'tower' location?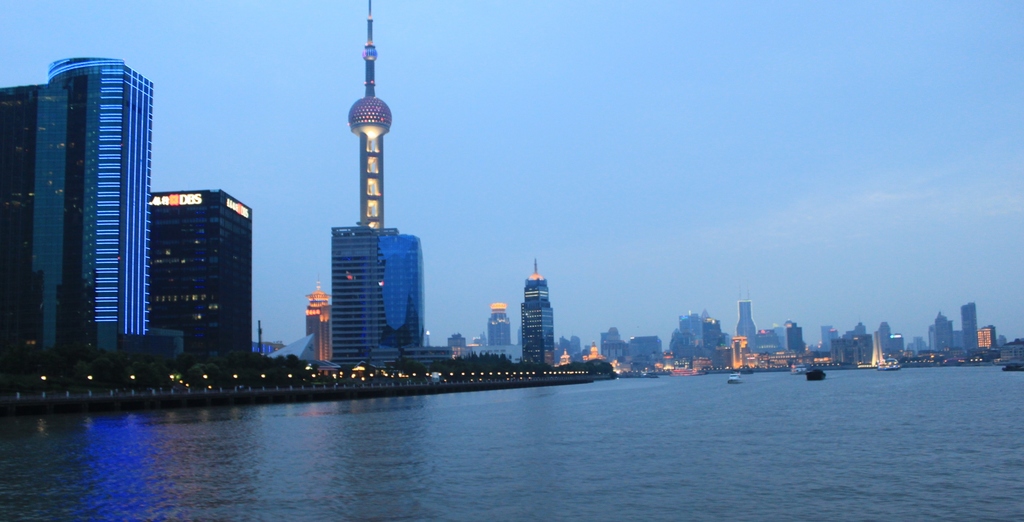
310:39:424:370
